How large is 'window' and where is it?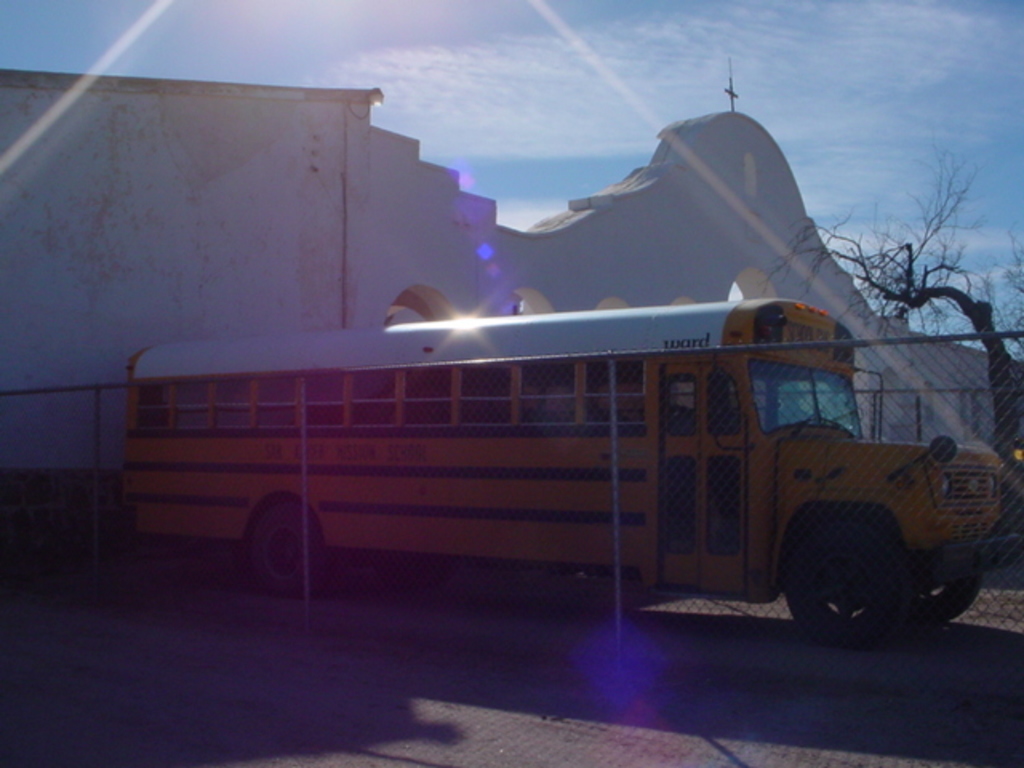
Bounding box: <region>710, 366, 742, 434</region>.
